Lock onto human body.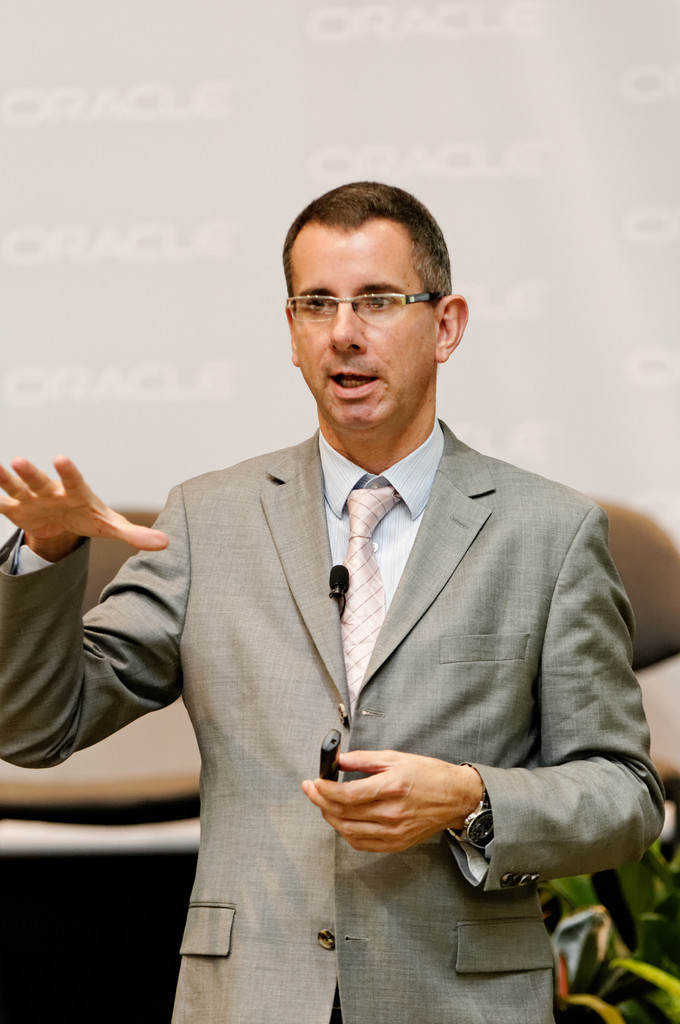
Locked: 68/191/632/998.
